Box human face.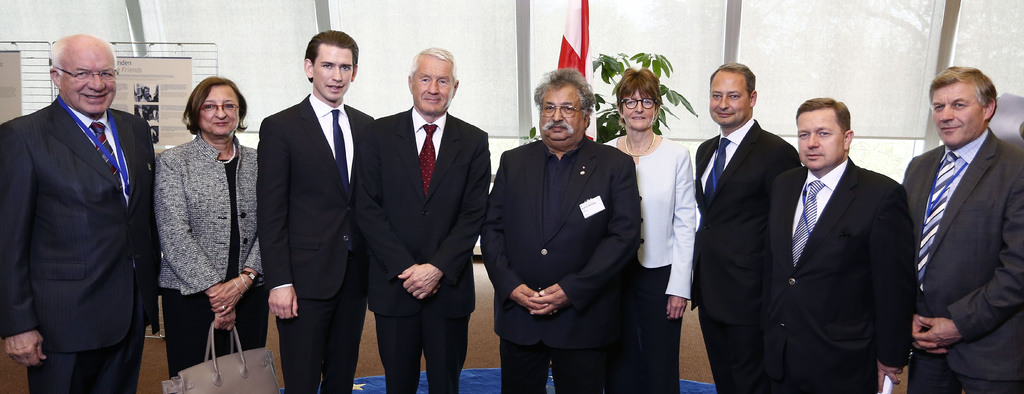
bbox=[799, 111, 845, 173].
